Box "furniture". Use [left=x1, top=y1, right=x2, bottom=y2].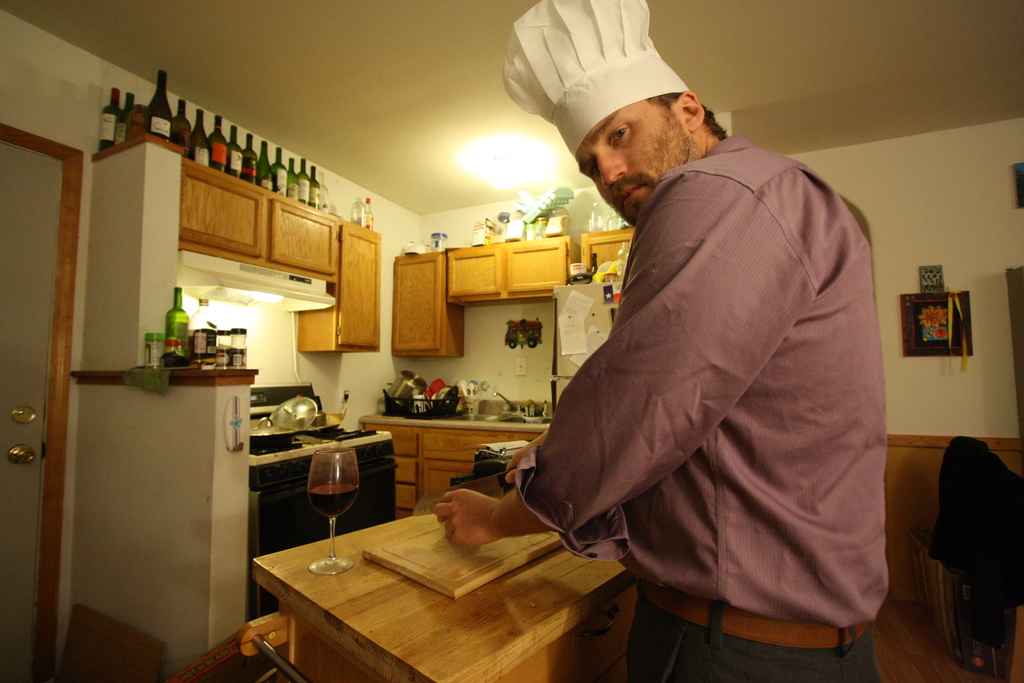
[left=178, top=158, right=1023, bottom=682].
